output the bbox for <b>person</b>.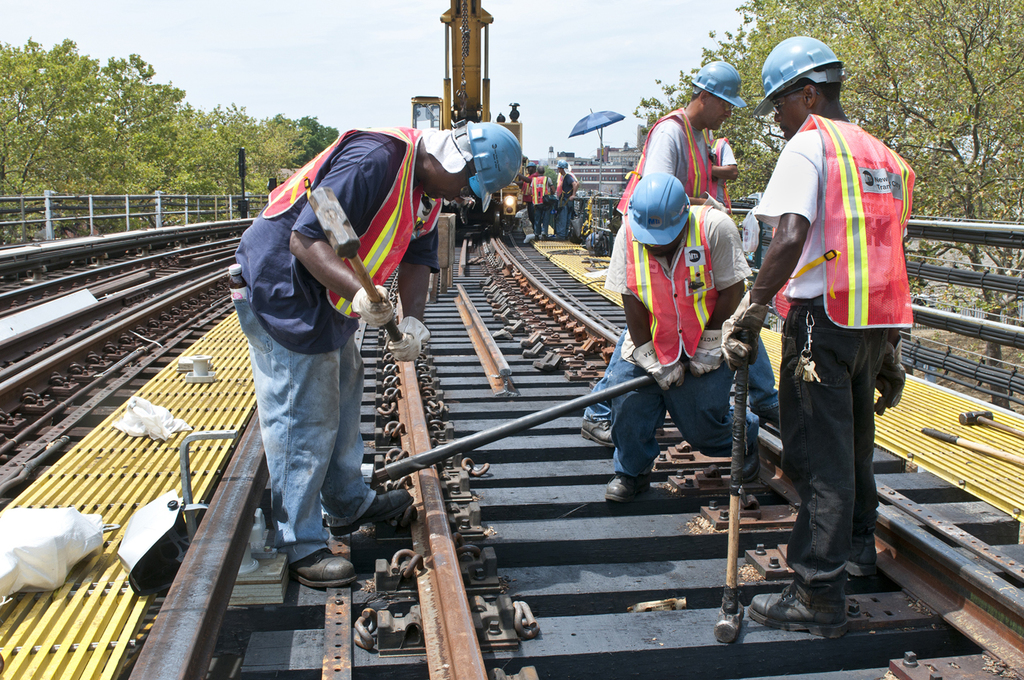
757, 53, 925, 656.
